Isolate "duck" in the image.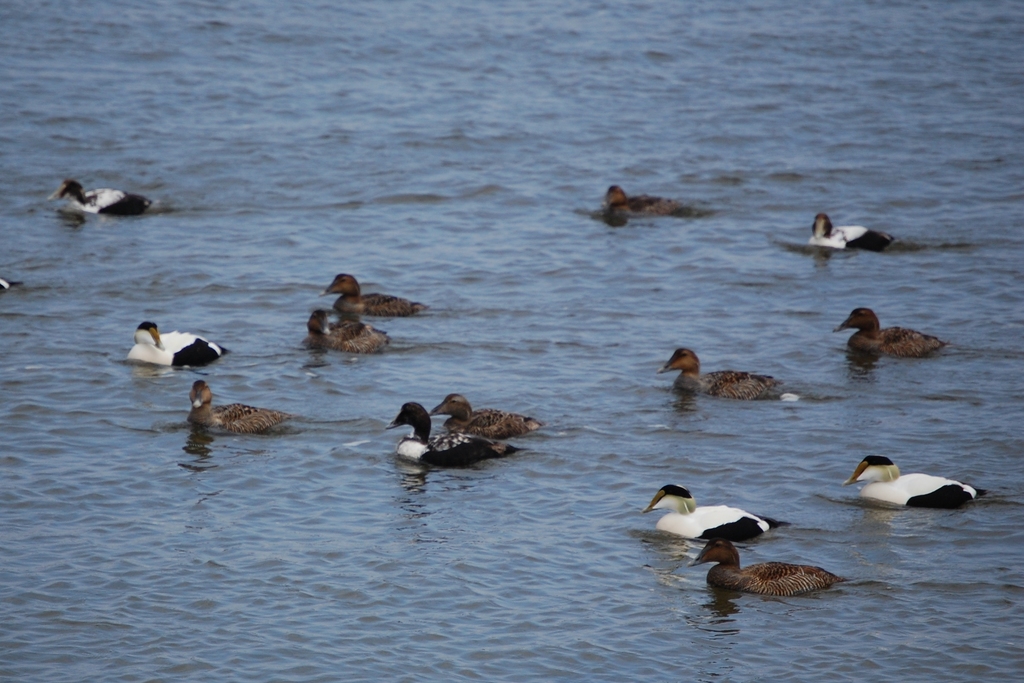
Isolated region: box=[188, 375, 292, 429].
